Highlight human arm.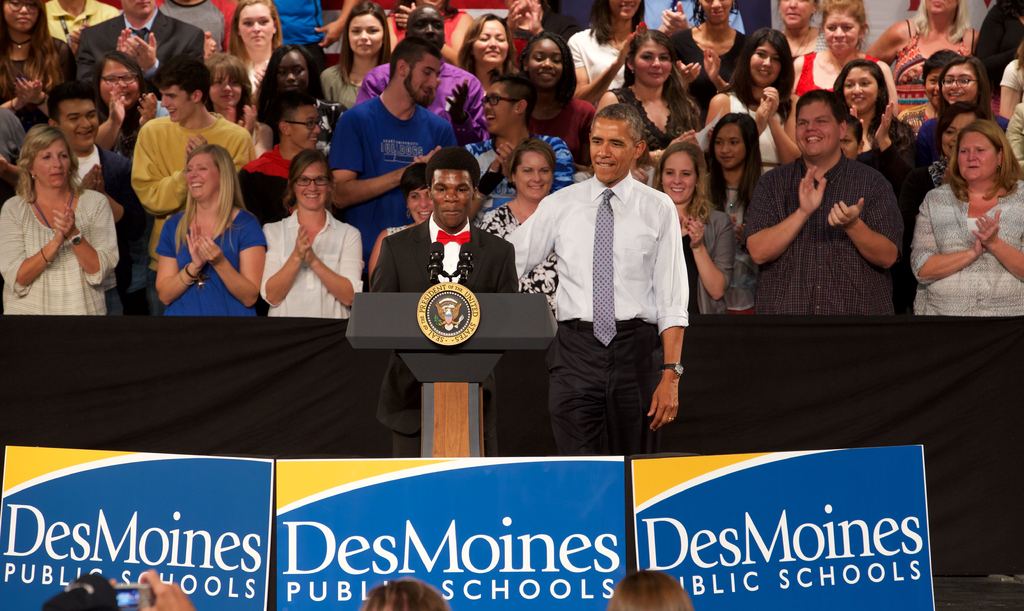
Highlighted region: [x1=69, y1=21, x2=127, y2=90].
